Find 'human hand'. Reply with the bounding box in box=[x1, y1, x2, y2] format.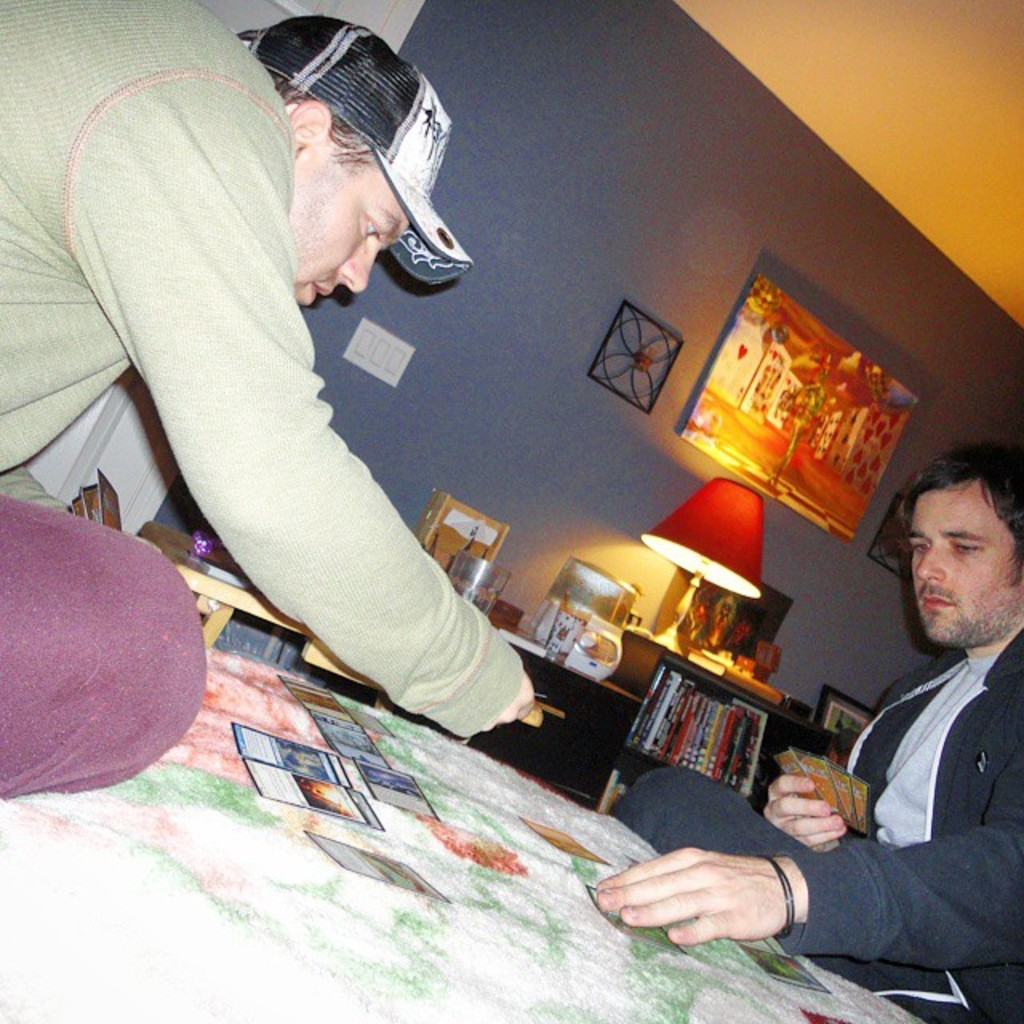
box=[587, 838, 813, 950].
